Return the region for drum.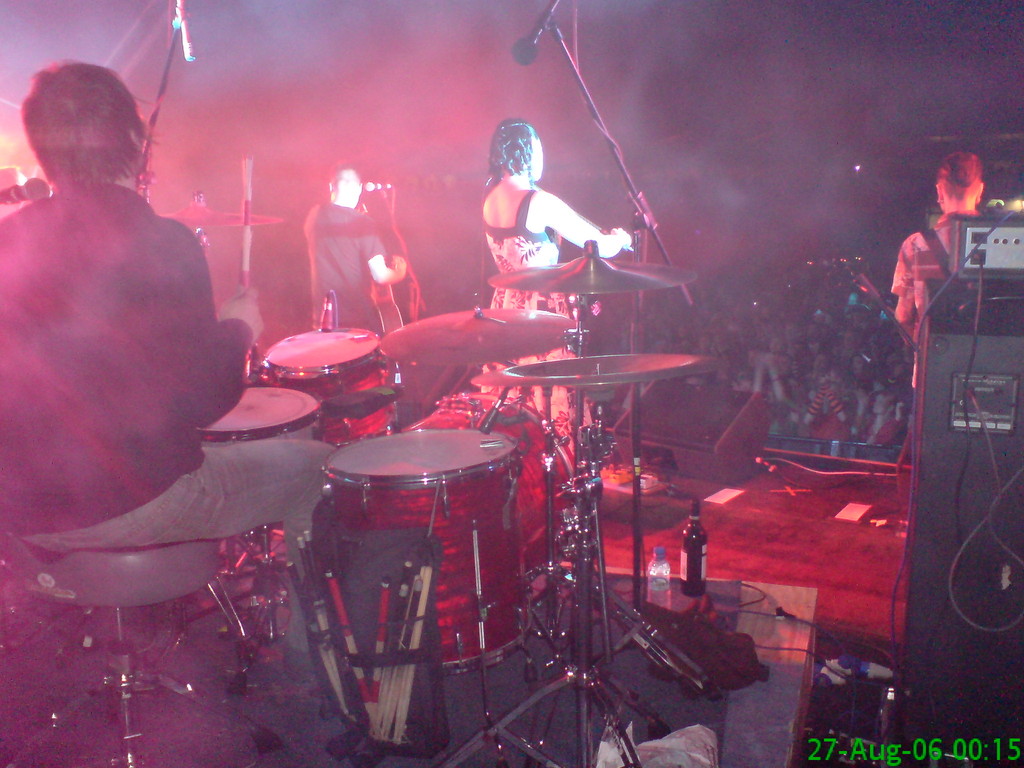
Rect(259, 329, 404, 448).
